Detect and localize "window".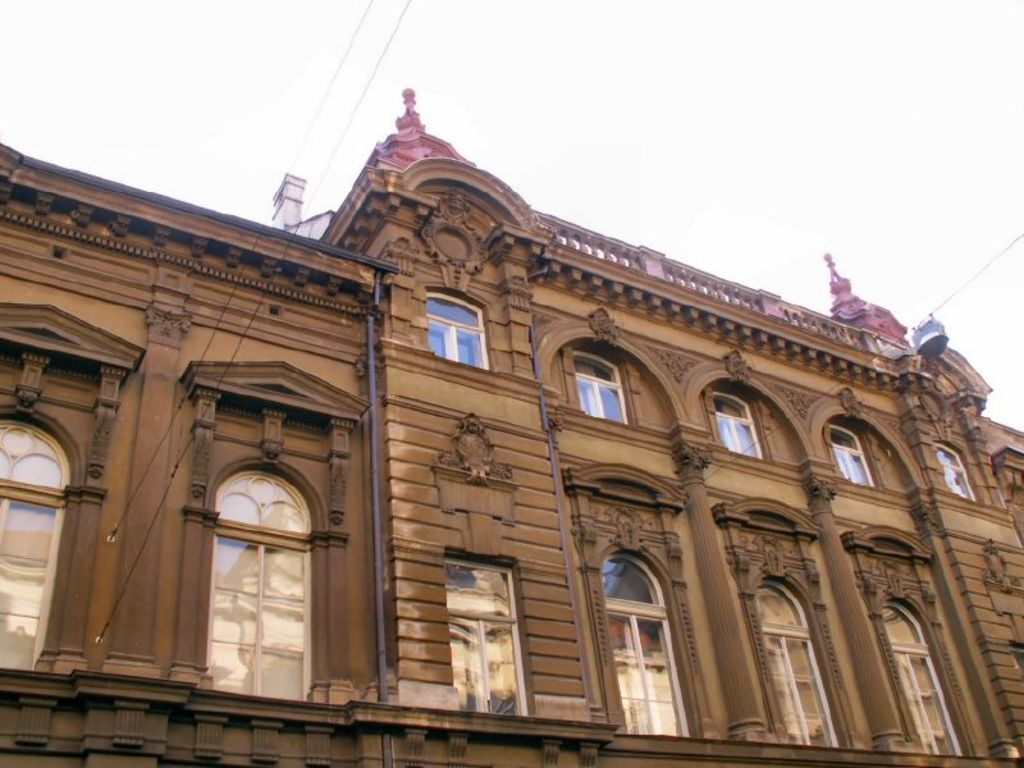
Localized at <box>824,422,876,490</box>.
